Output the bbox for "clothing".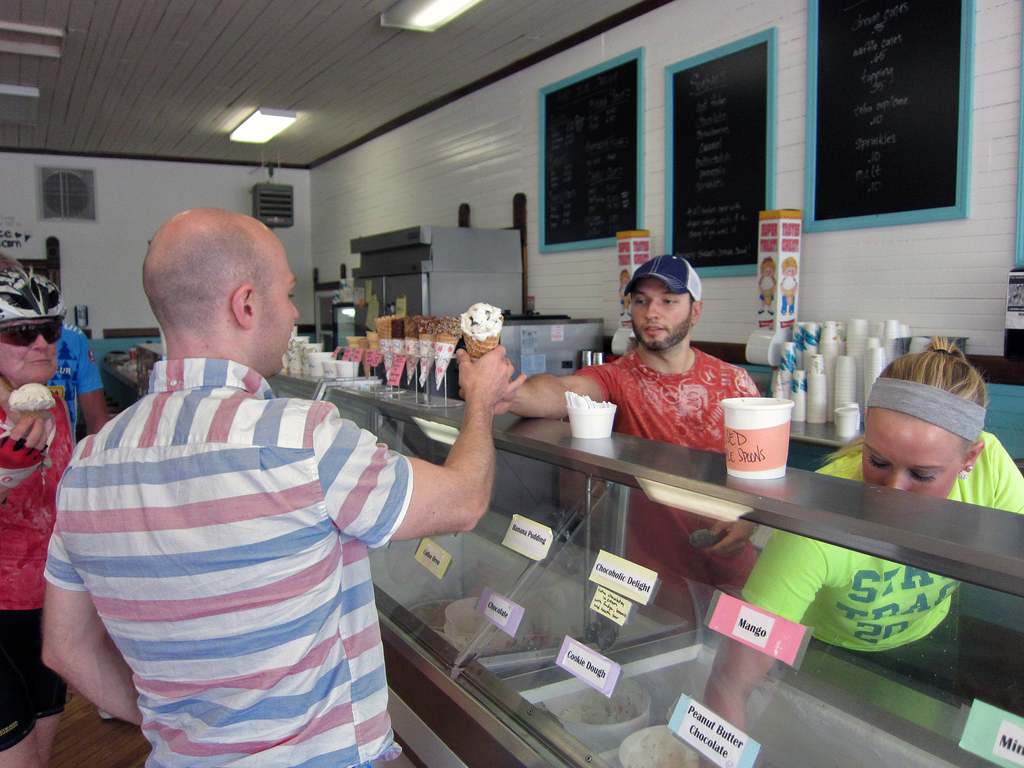
0:407:78:738.
